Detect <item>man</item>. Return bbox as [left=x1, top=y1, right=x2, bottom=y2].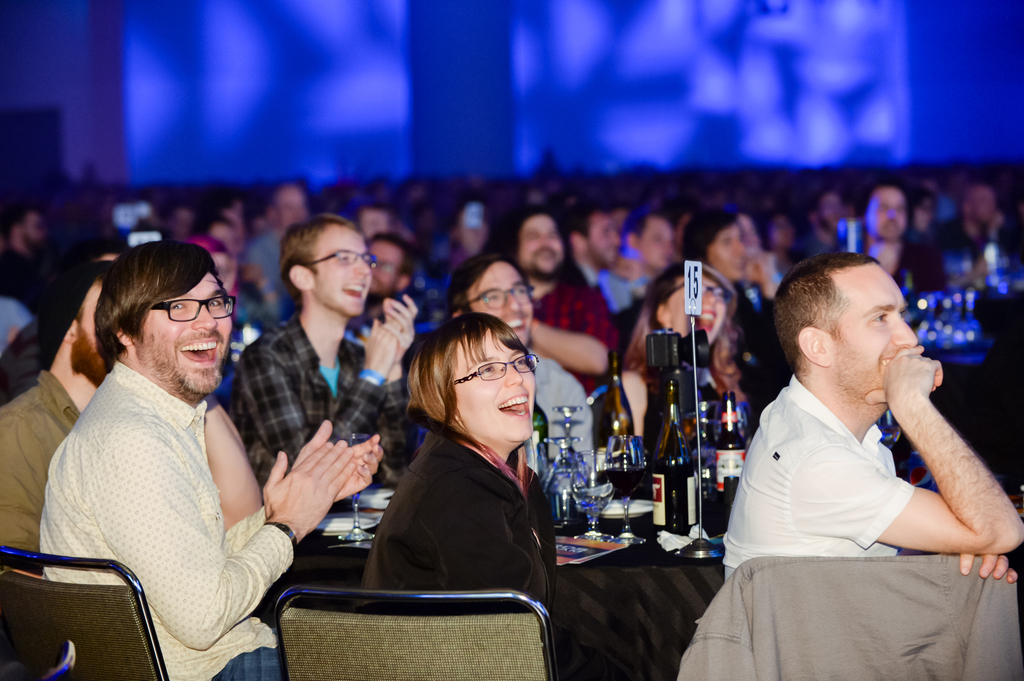
[left=0, top=241, right=134, bottom=393].
